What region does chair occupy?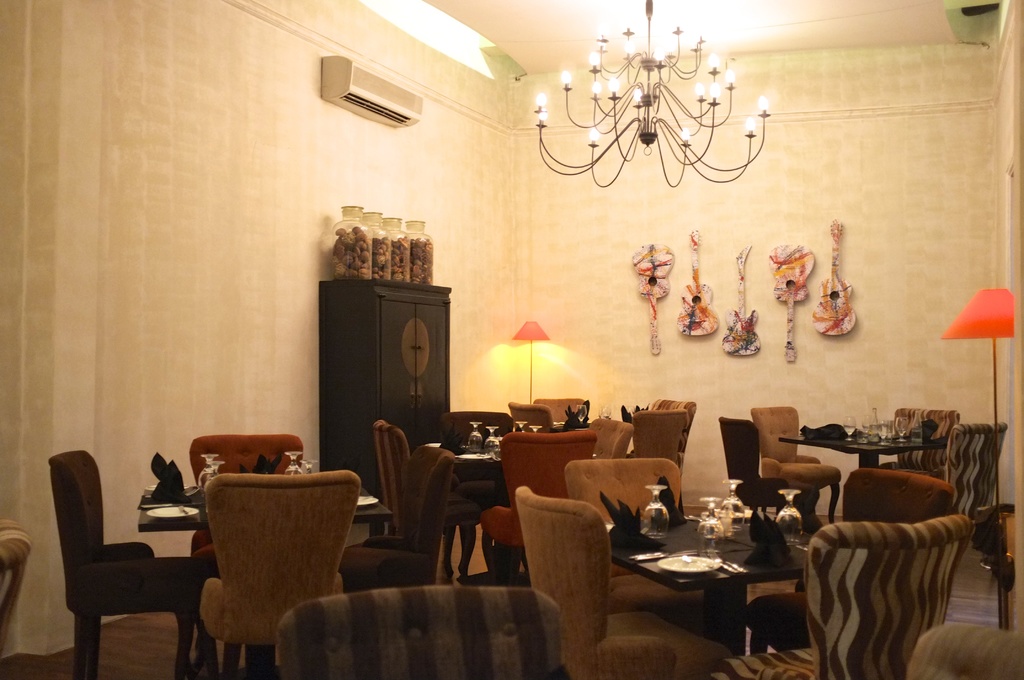
[x1=941, y1=422, x2=1009, y2=528].
